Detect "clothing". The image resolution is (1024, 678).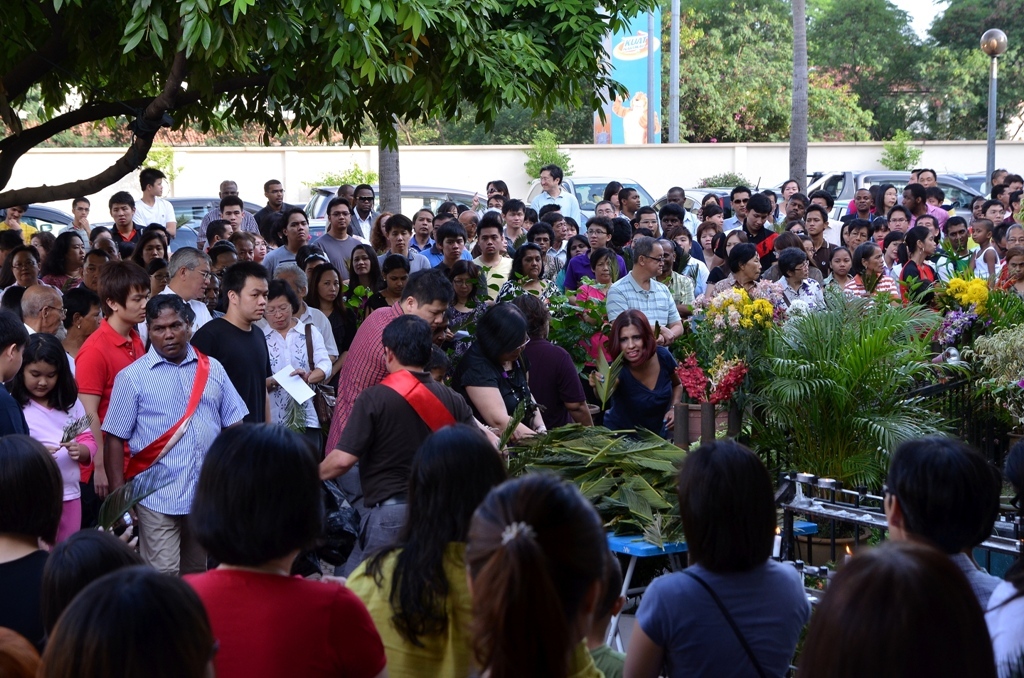
detection(328, 300, 406, 459).
